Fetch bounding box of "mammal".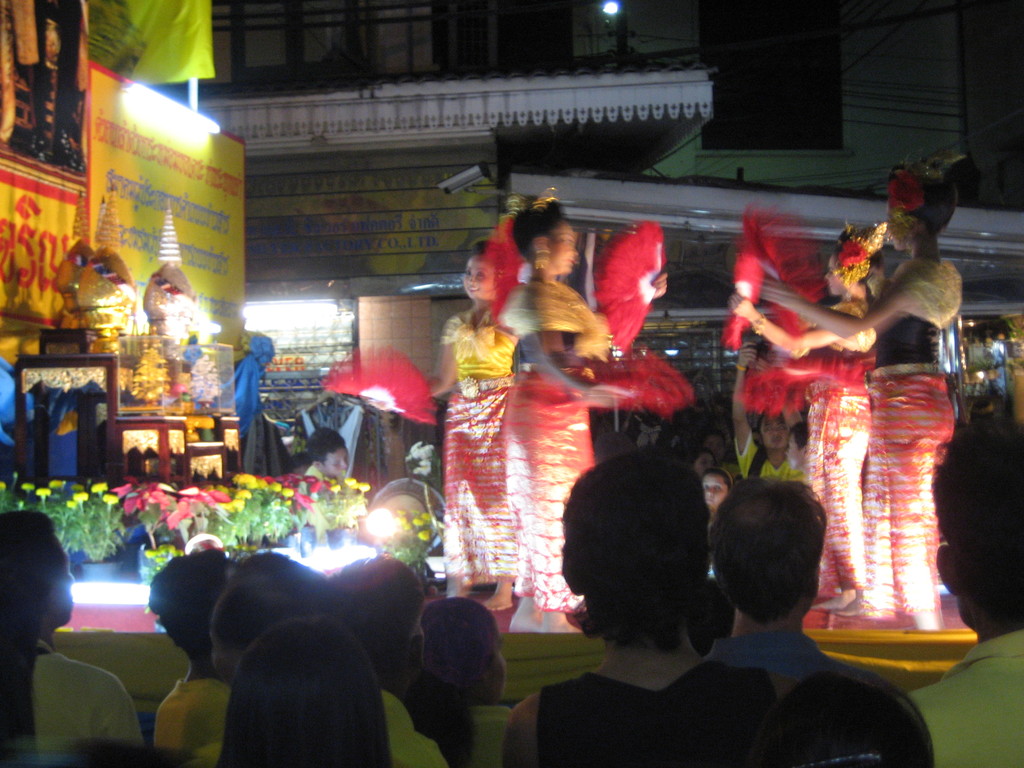
Bbox: locate(150, 547, 247, 765).
